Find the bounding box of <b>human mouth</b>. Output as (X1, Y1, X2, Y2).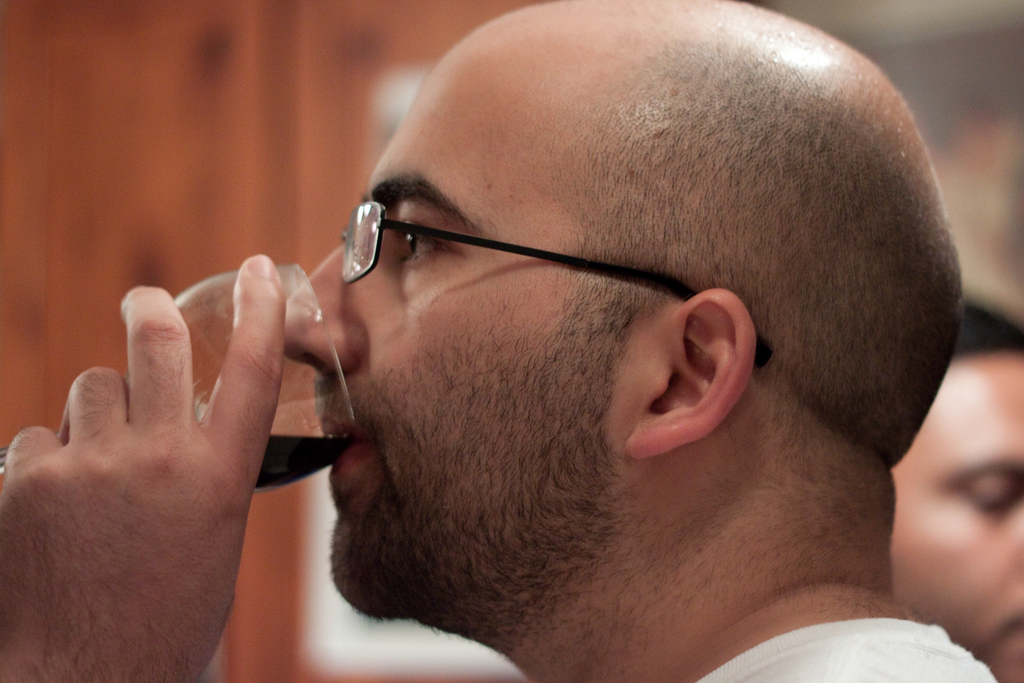
(324, 397, 375, 491).
